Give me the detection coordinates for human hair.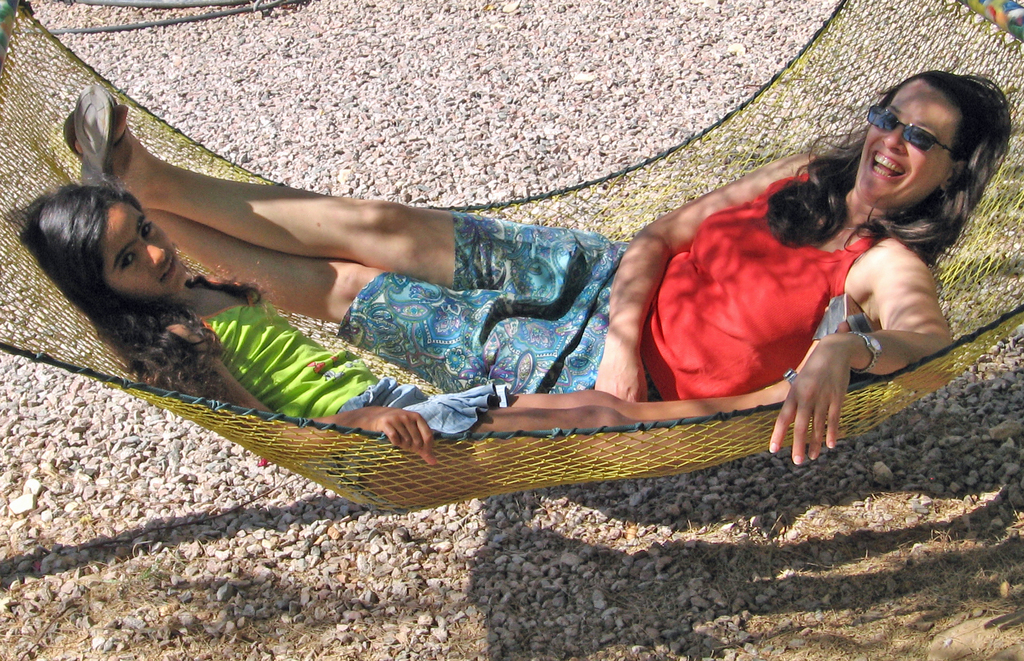
x1=31, y1=193, x2=259, y2=412.
